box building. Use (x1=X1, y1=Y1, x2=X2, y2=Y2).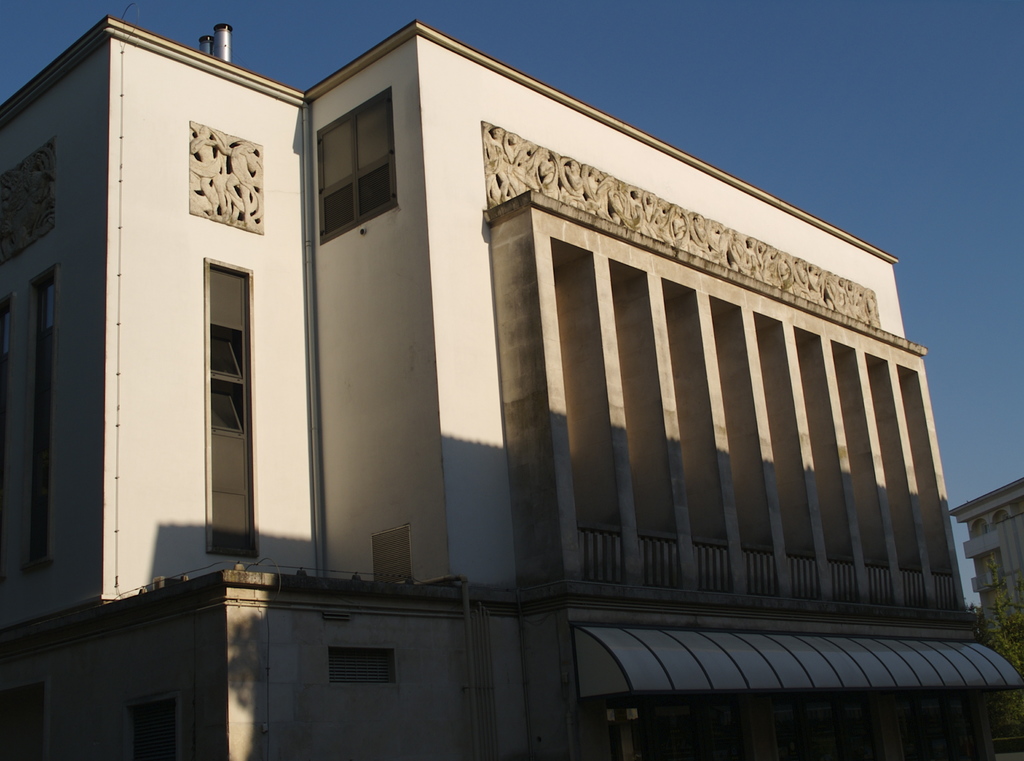
(x1=0, y1=15, x2=1023, y2=760).
